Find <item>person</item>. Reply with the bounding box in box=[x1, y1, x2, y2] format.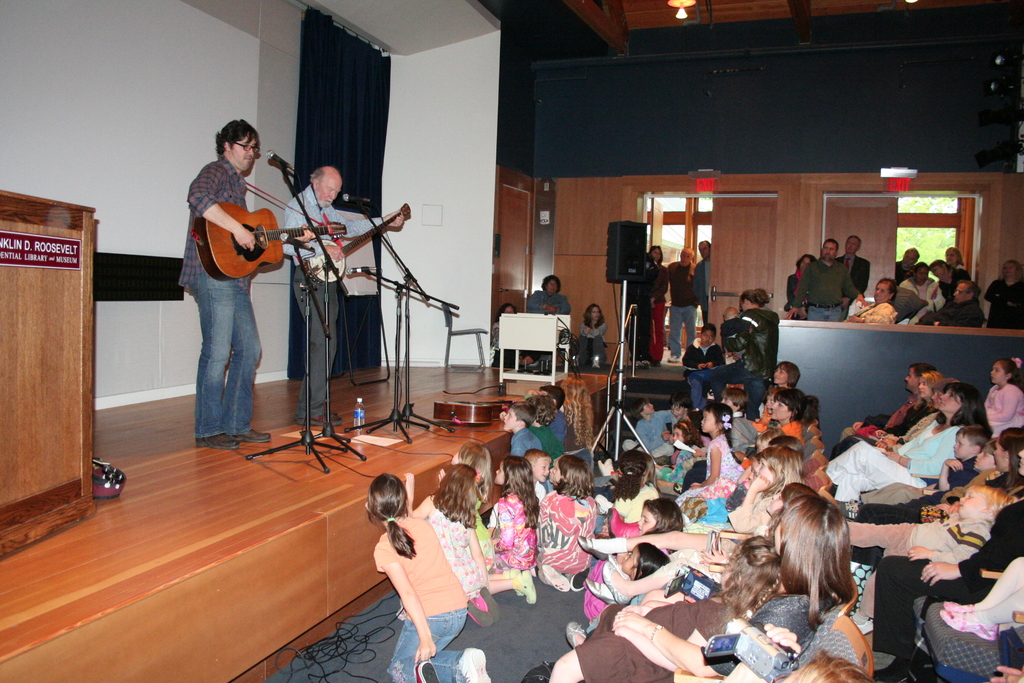
box=[282, 163, 414, 431].
